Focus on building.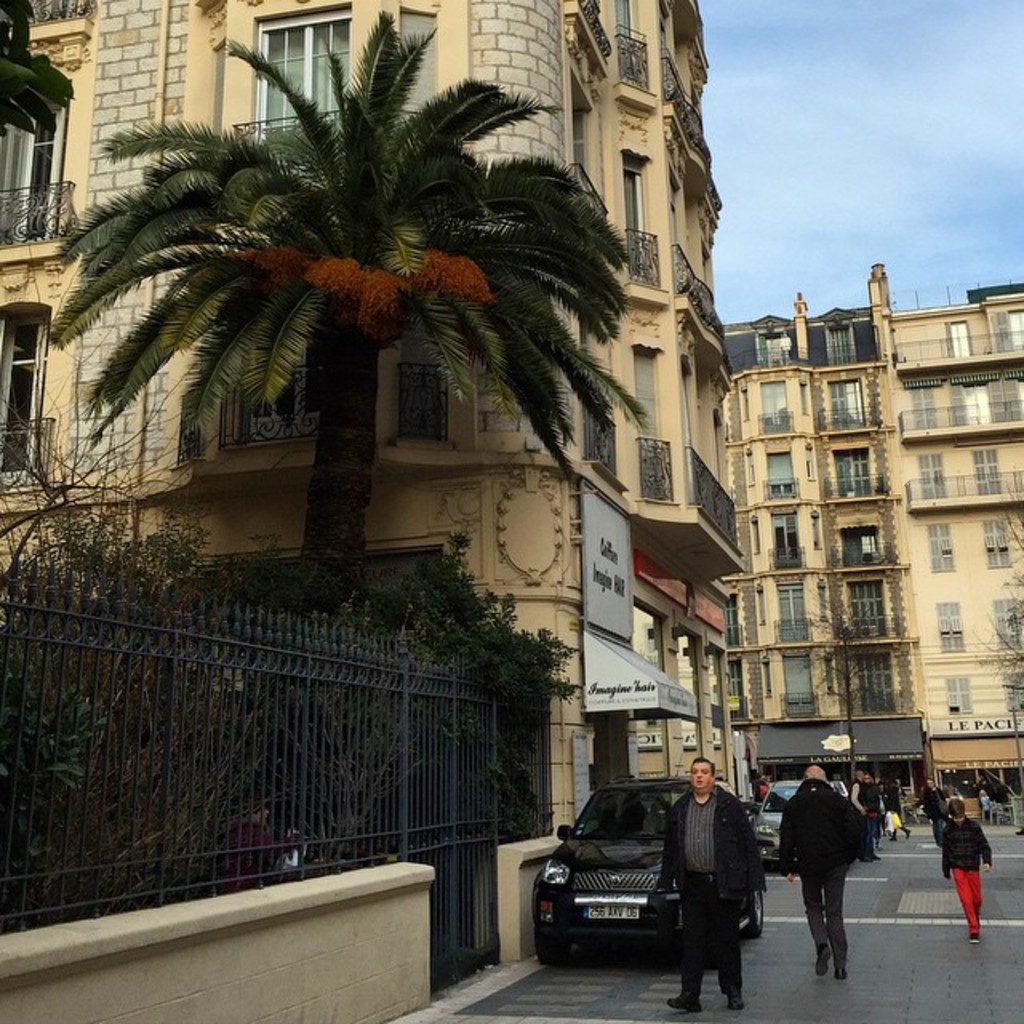
Focused at (0,0,734,1022).
